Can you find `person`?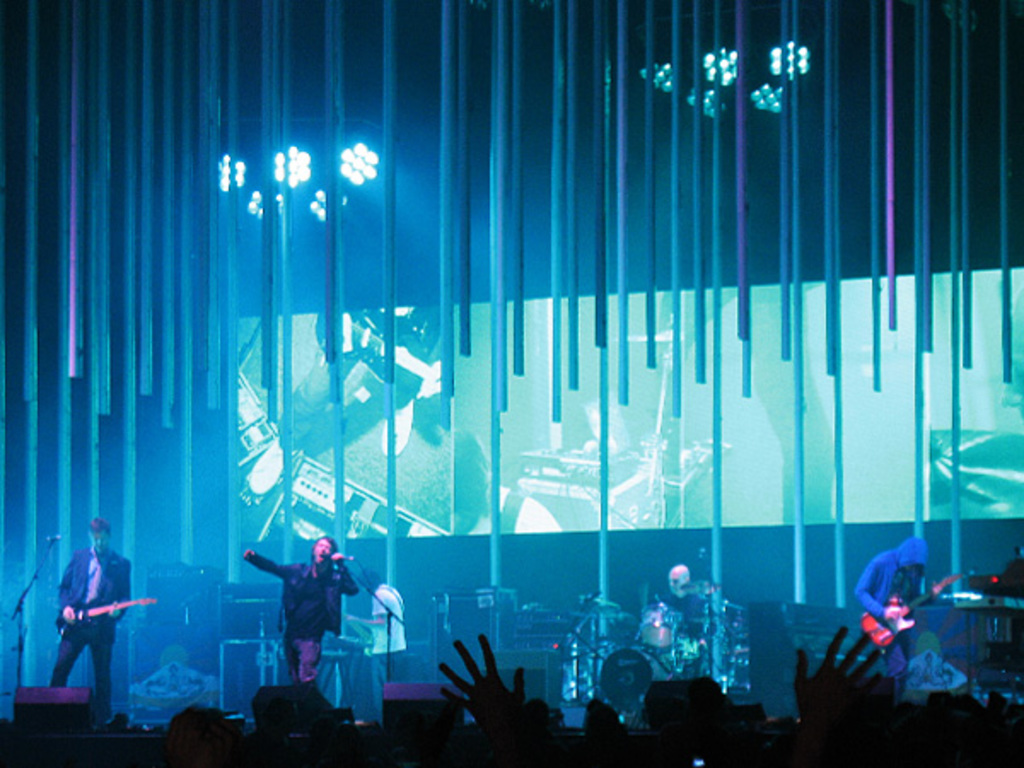
Yes, bounding box: bbox=[247, 529, 360, 701].
